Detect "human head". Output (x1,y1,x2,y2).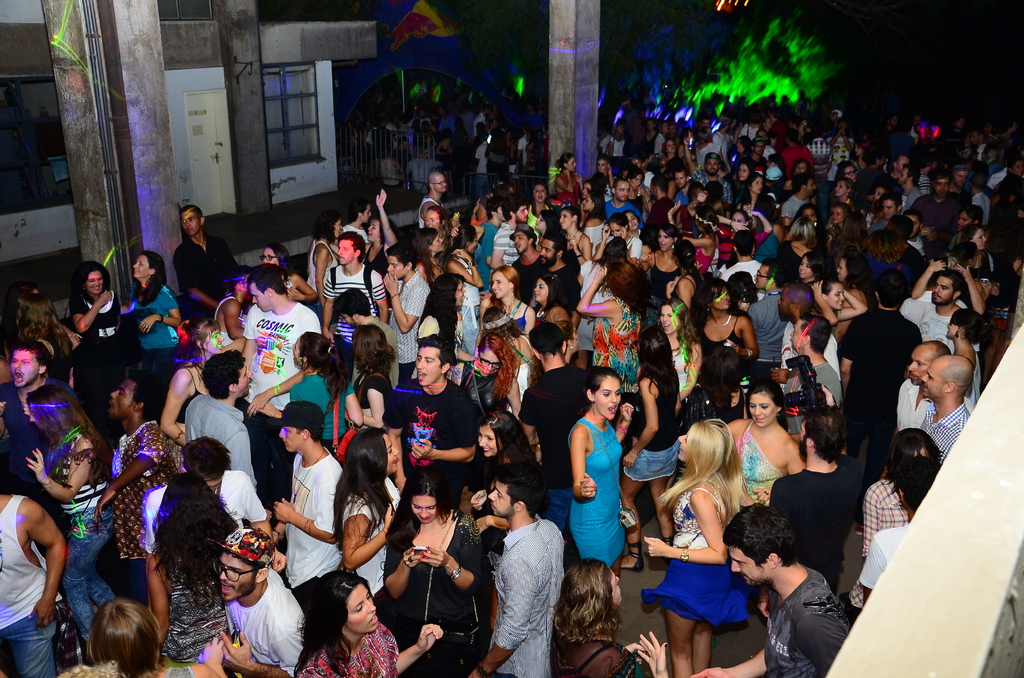
(660,136,680,155).
